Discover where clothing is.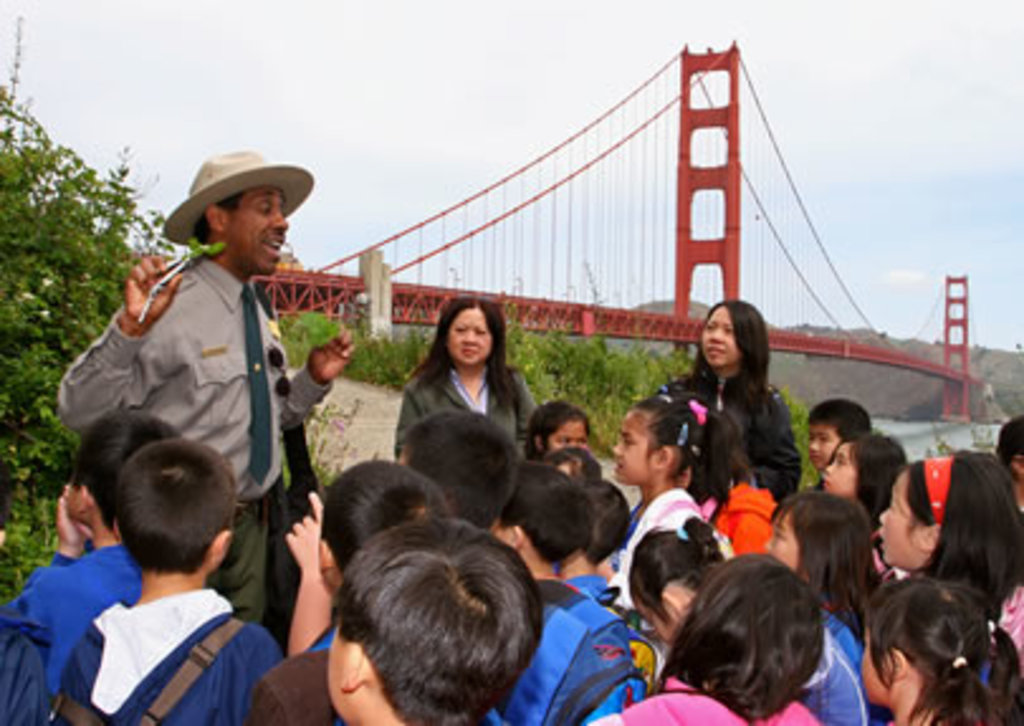
Discovered at <region>51, 597, 283, 723</region>.
